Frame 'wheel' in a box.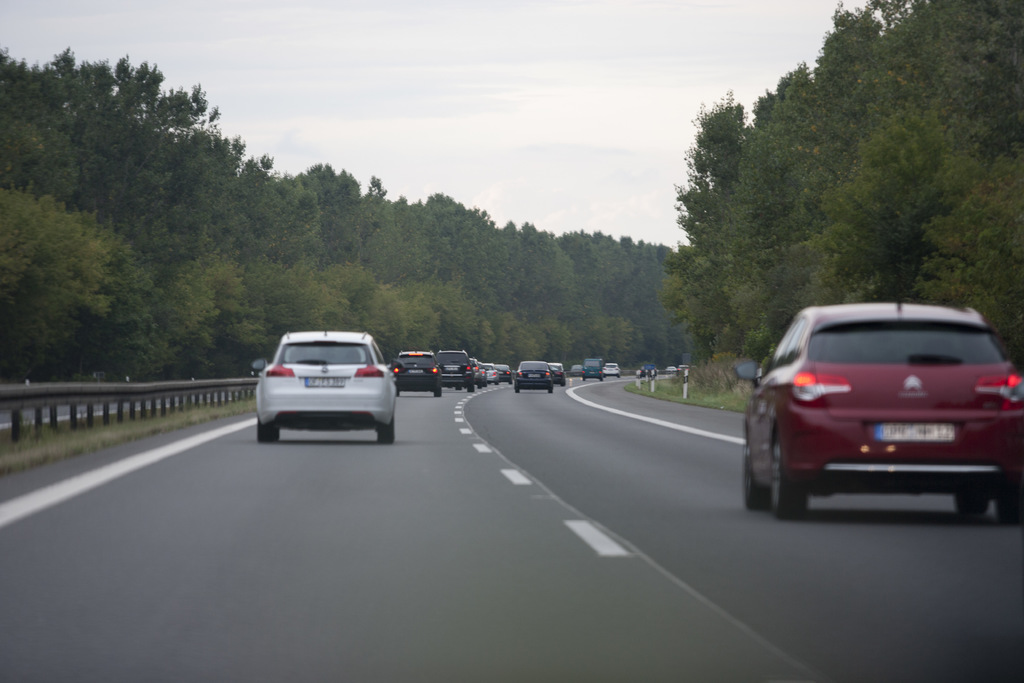
box(764, 438, 810, 523).
